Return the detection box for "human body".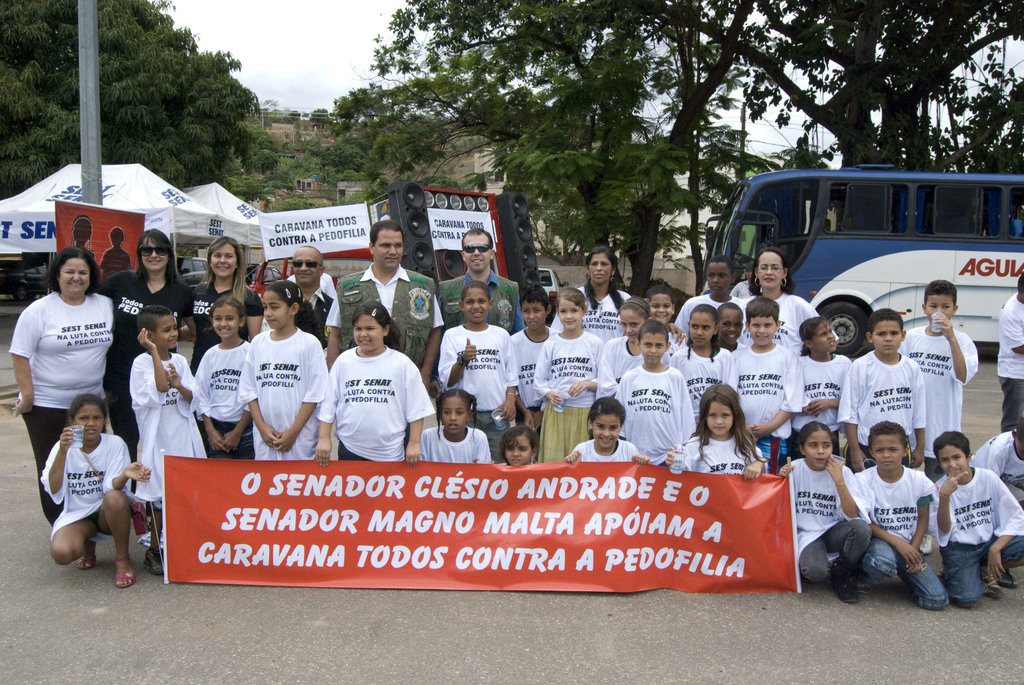
<region>743, 243, 815, 359</region>.
